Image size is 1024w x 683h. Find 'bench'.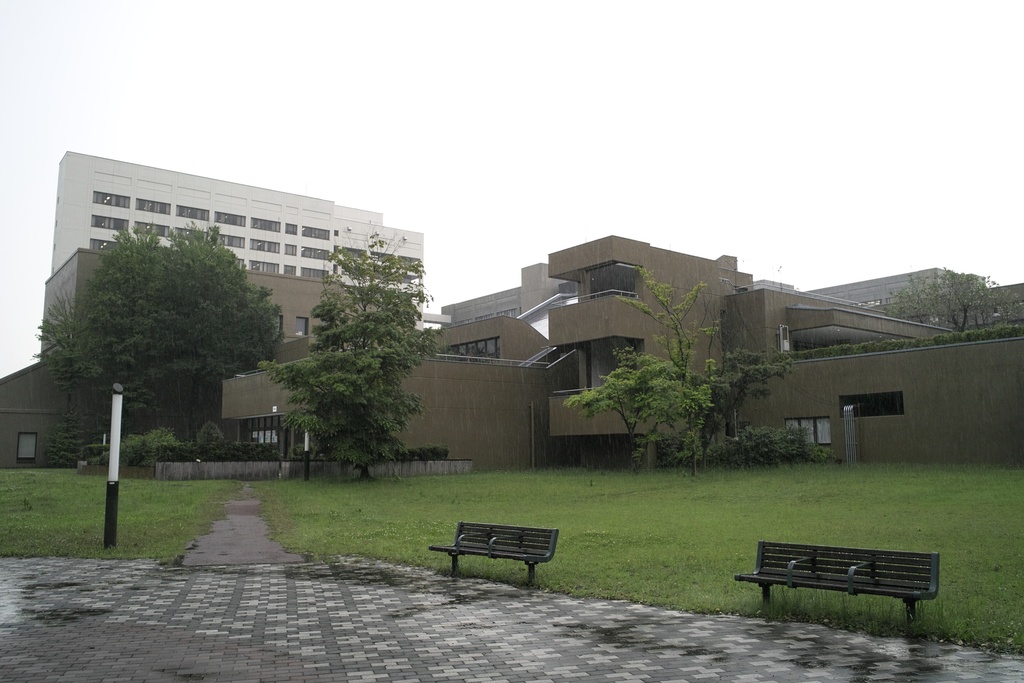
(x1=739, y1=538, x2=953, y2=631).
